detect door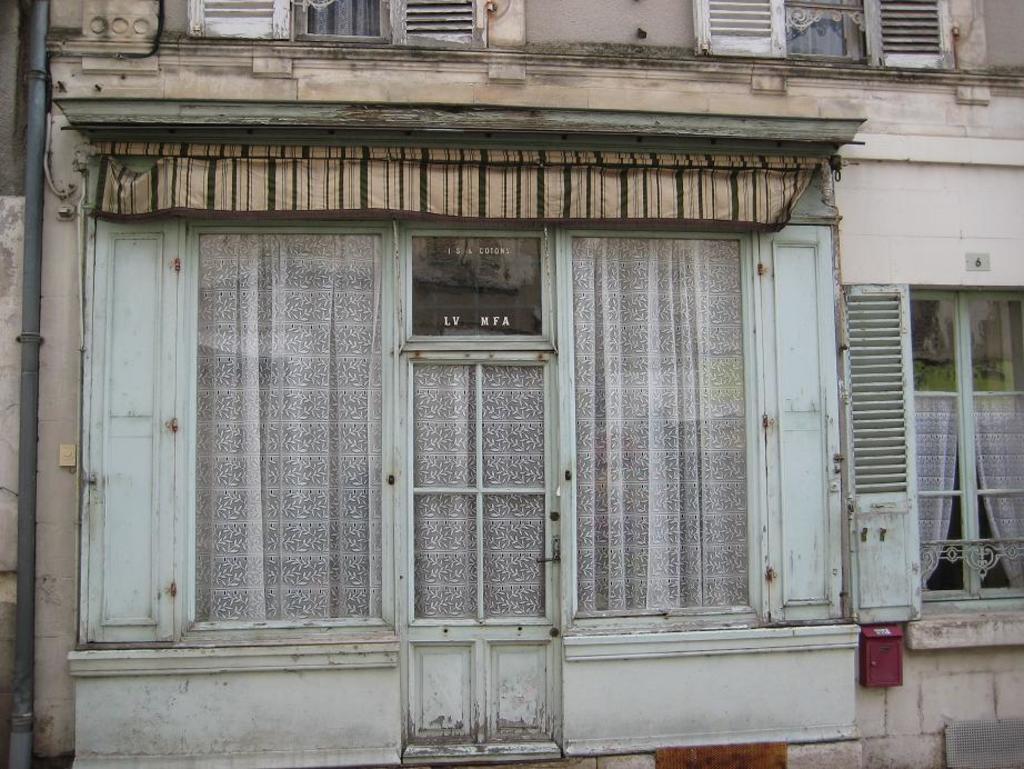
Rect(401, 349, 564, 759)
